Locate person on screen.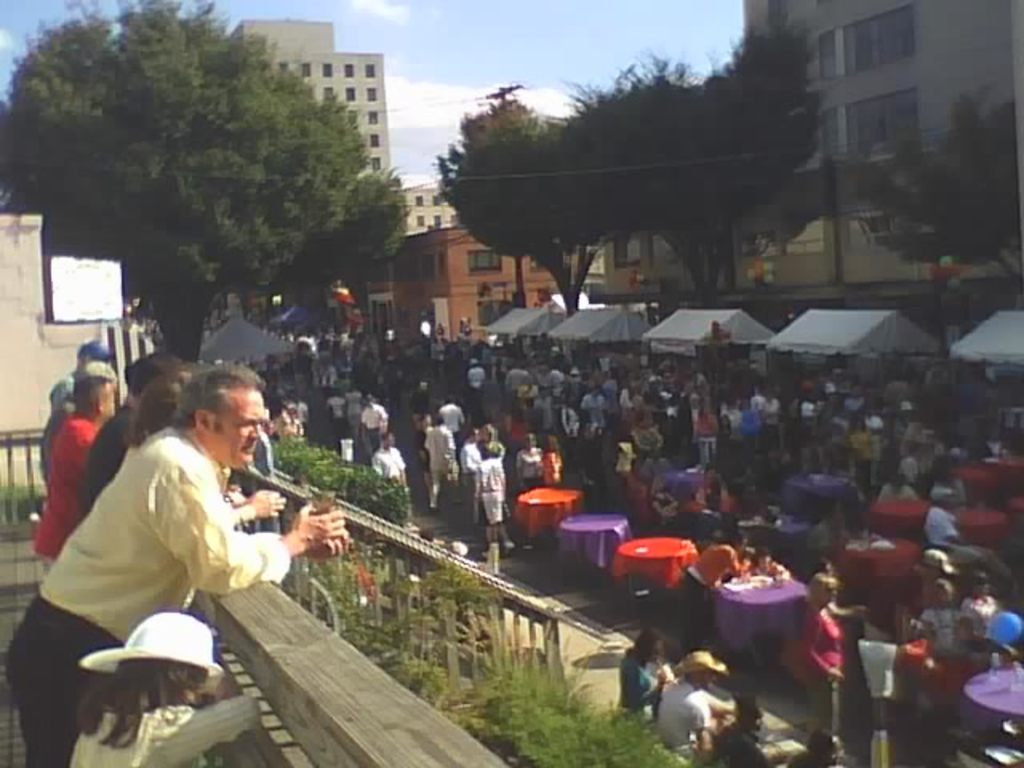
On screen at x1=326, y1=389, x2=350, y2=437.
